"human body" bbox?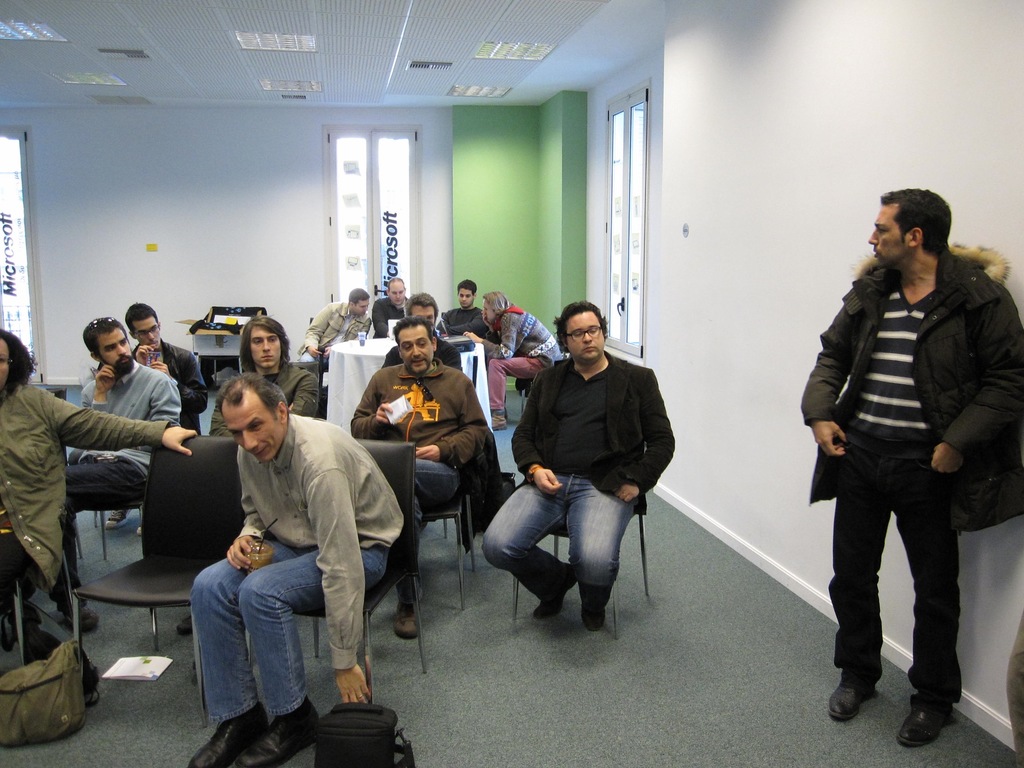
bbox=[58, 367, 181, 616]
